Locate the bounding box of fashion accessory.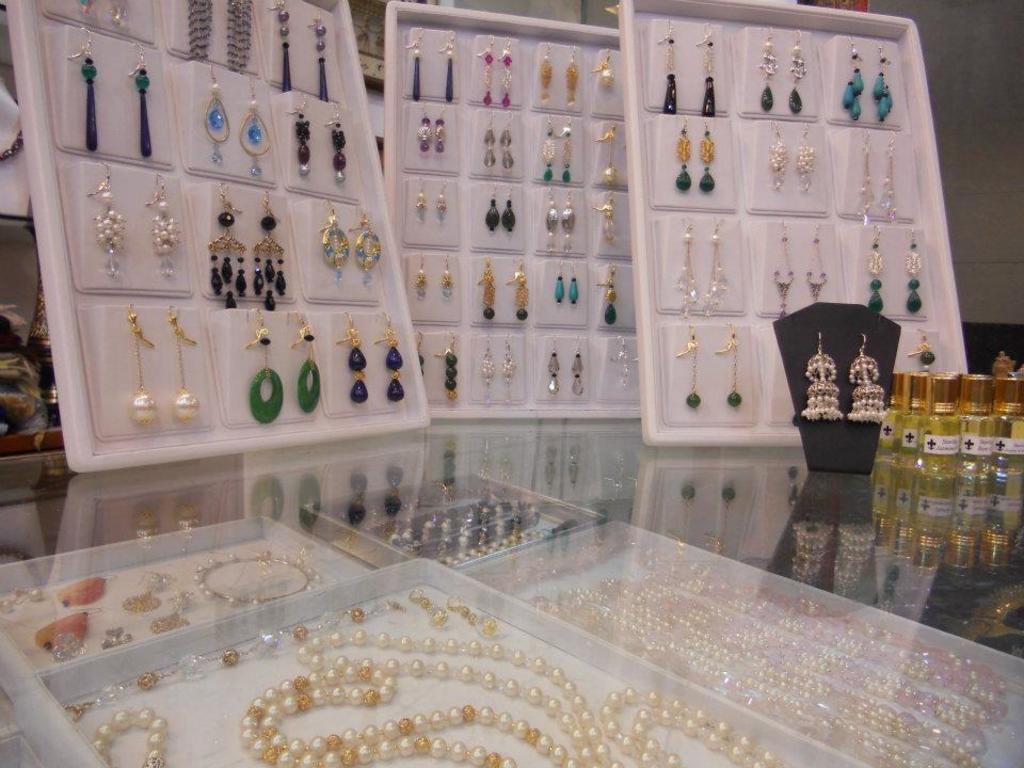
Bounding box: {"x1": 553, "y1": 261, "x2": 563, "y2": 308}.
